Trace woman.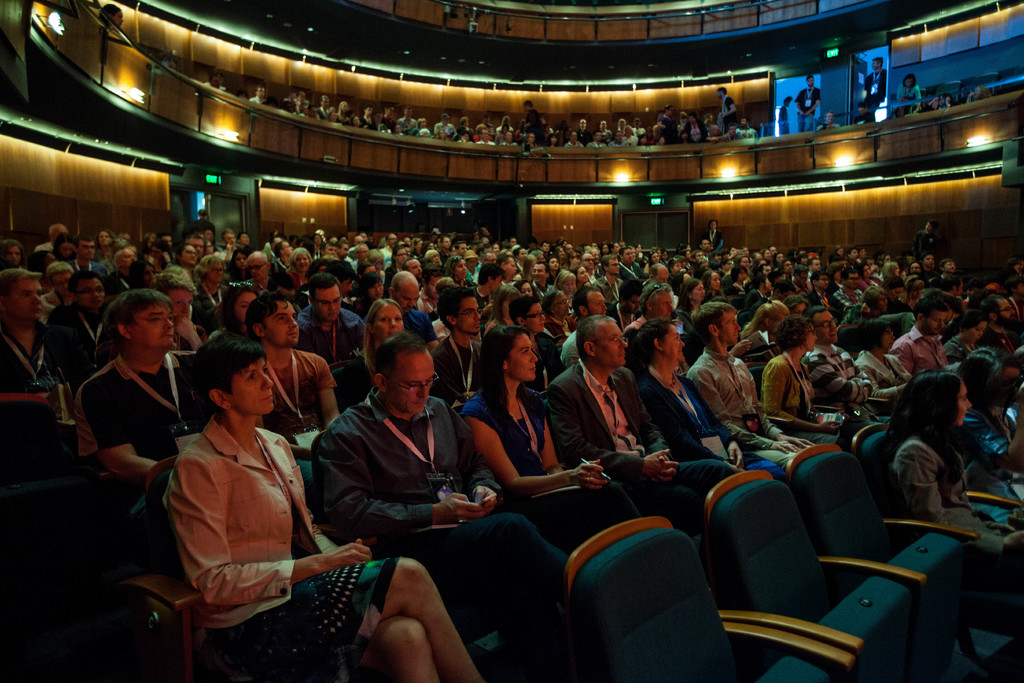
Traced to (704, 270, 730, 299).
